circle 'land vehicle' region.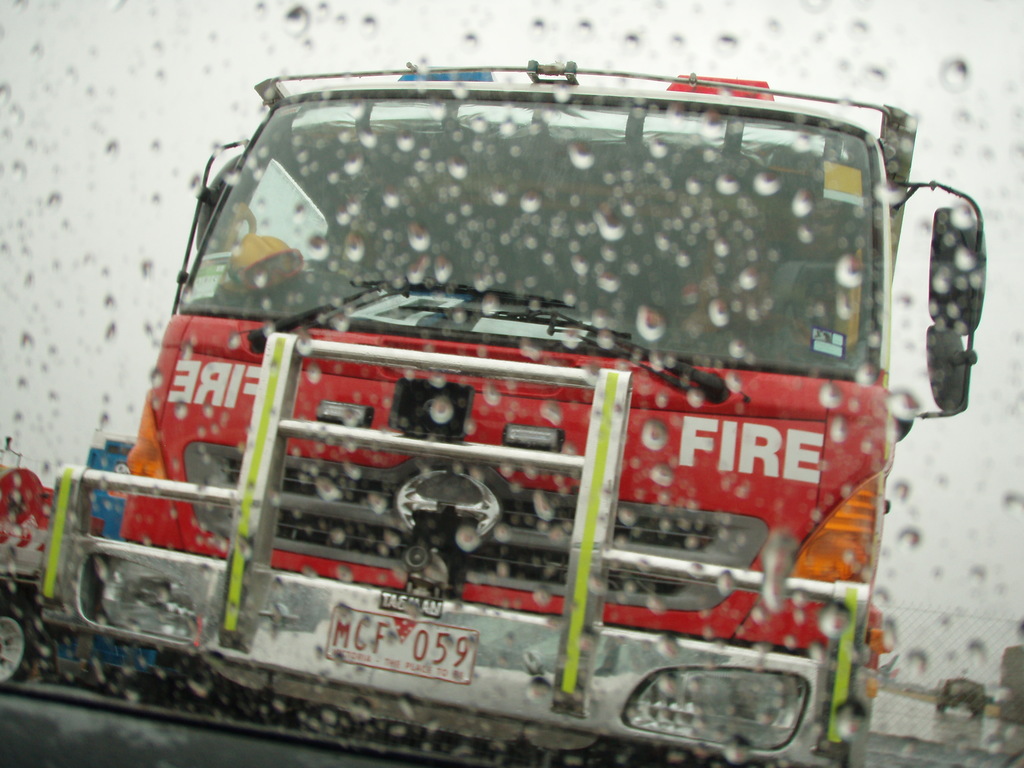
Region: (0, 463, 120, 680).
